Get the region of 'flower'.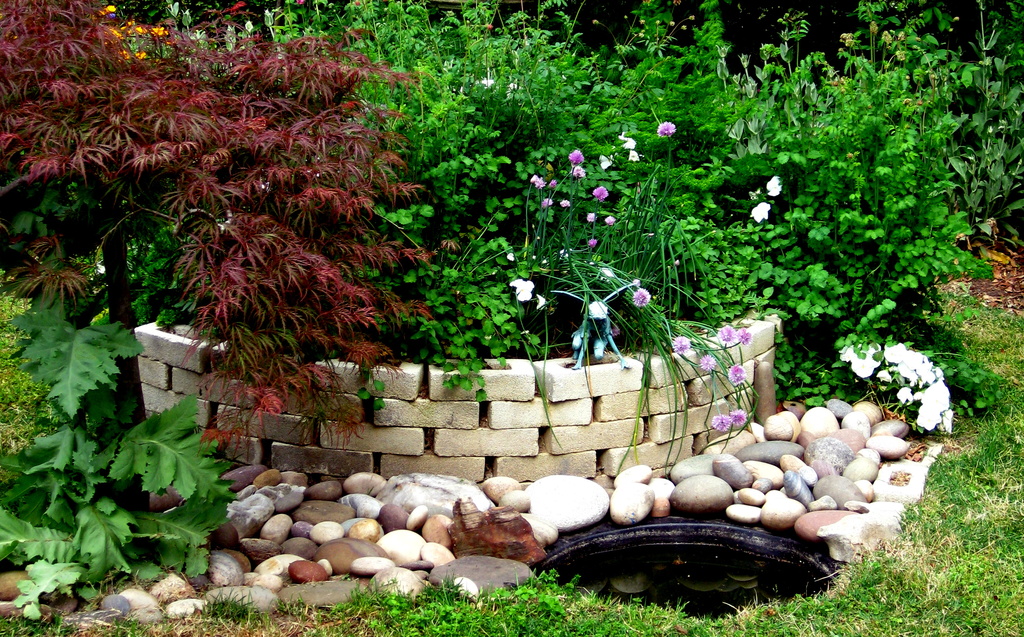
locate(588, 238, 598, 250).
